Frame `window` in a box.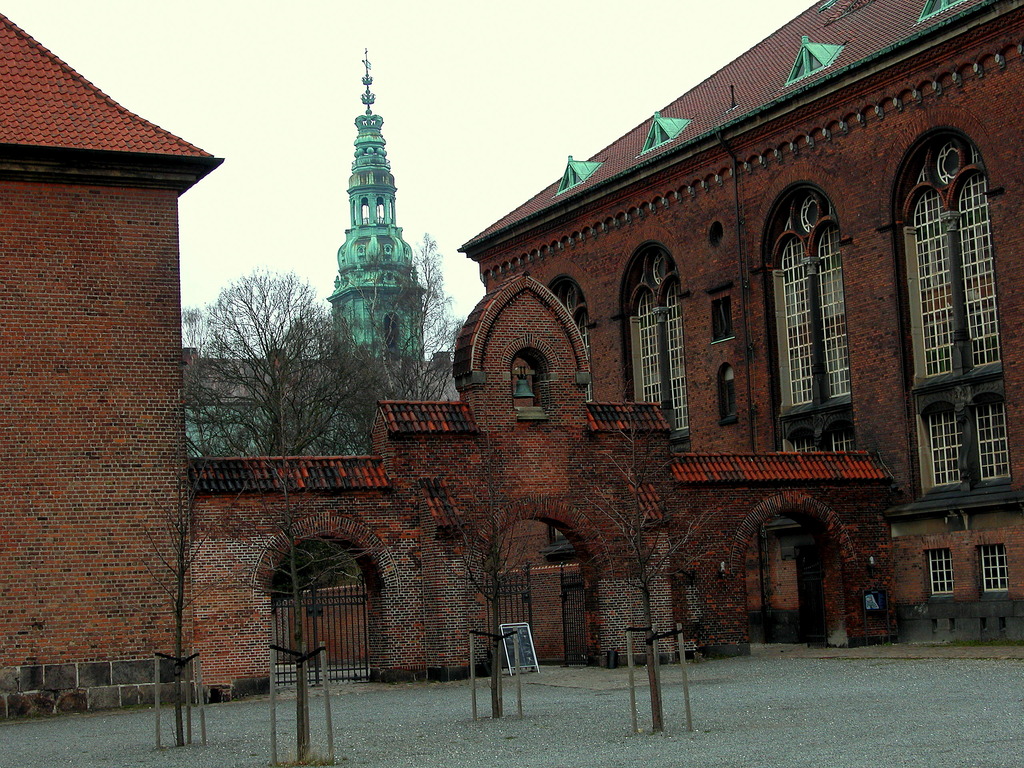
box=[555, 152, 611, 193].
